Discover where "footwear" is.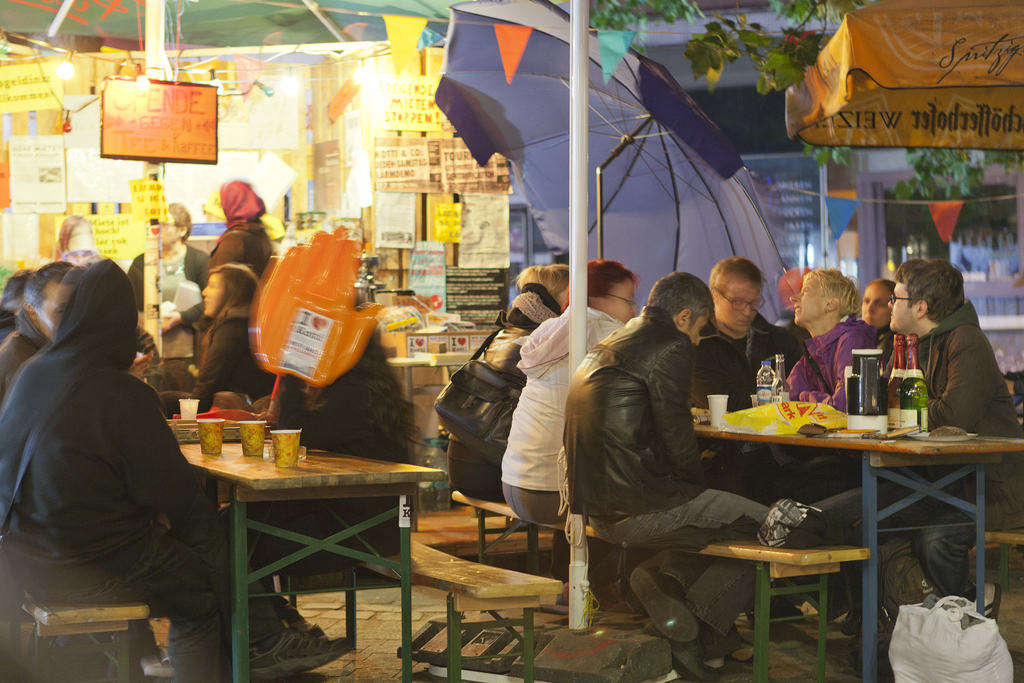
Discovered at 721 618 756 663.
